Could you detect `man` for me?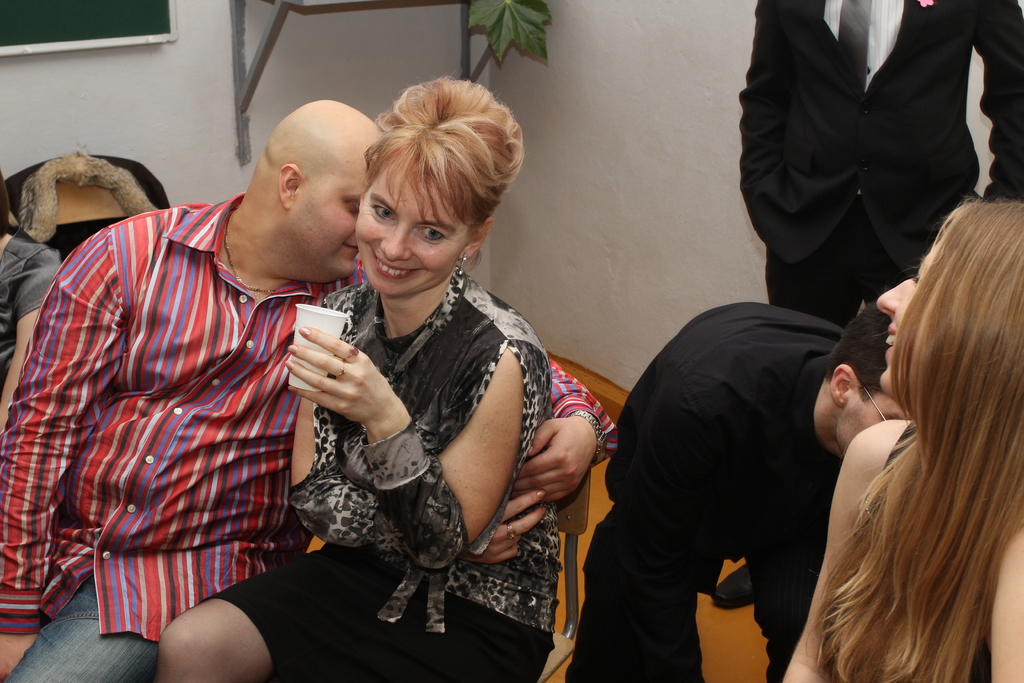
Detection result: detection(0, 97, 616, 682).
